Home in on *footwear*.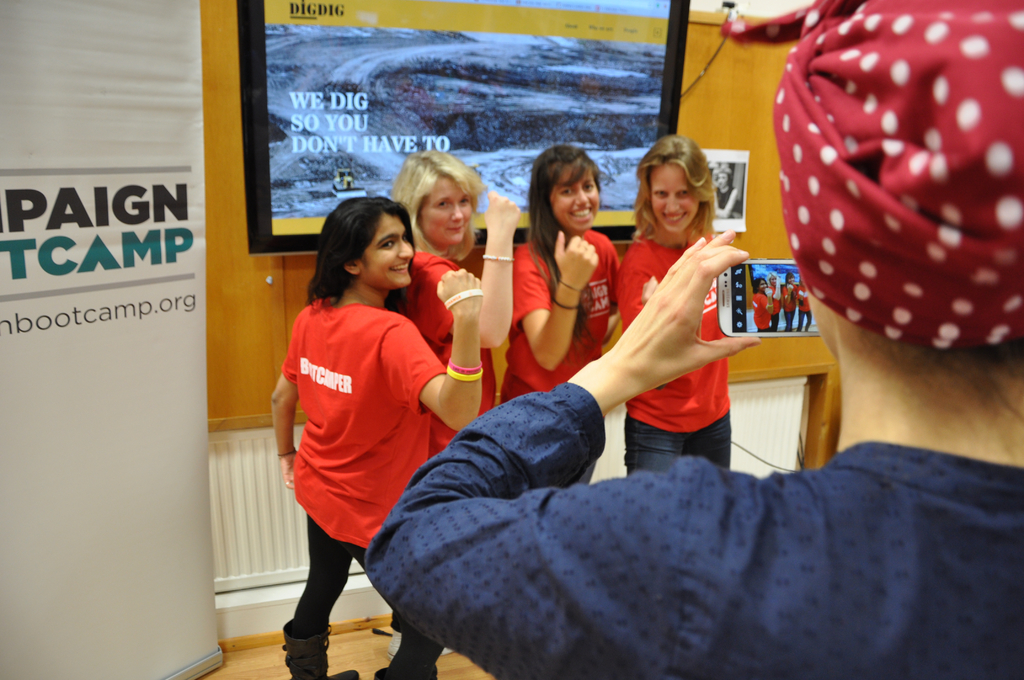
Homed in at box=[385, 626, 409, 658].
